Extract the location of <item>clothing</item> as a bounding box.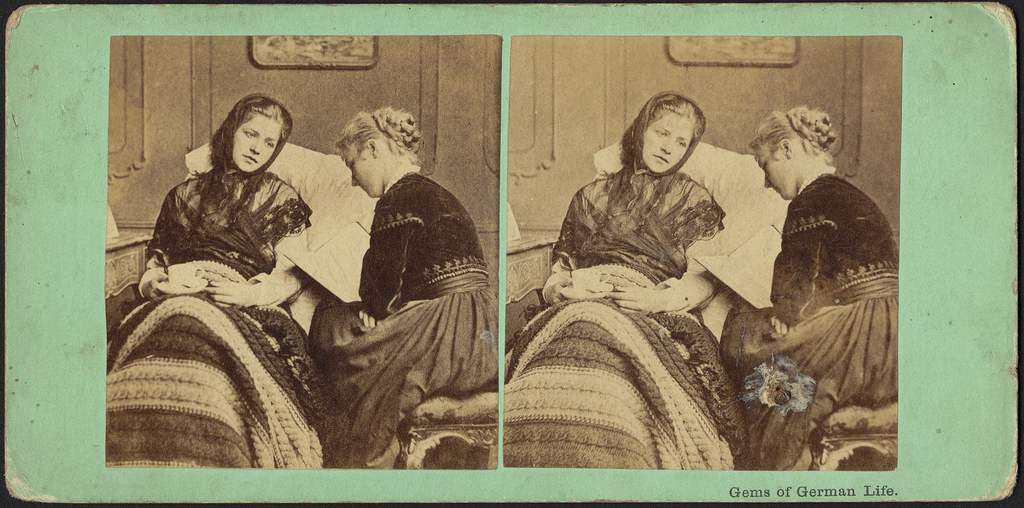
bbox=(721, 168, 895, 472).
